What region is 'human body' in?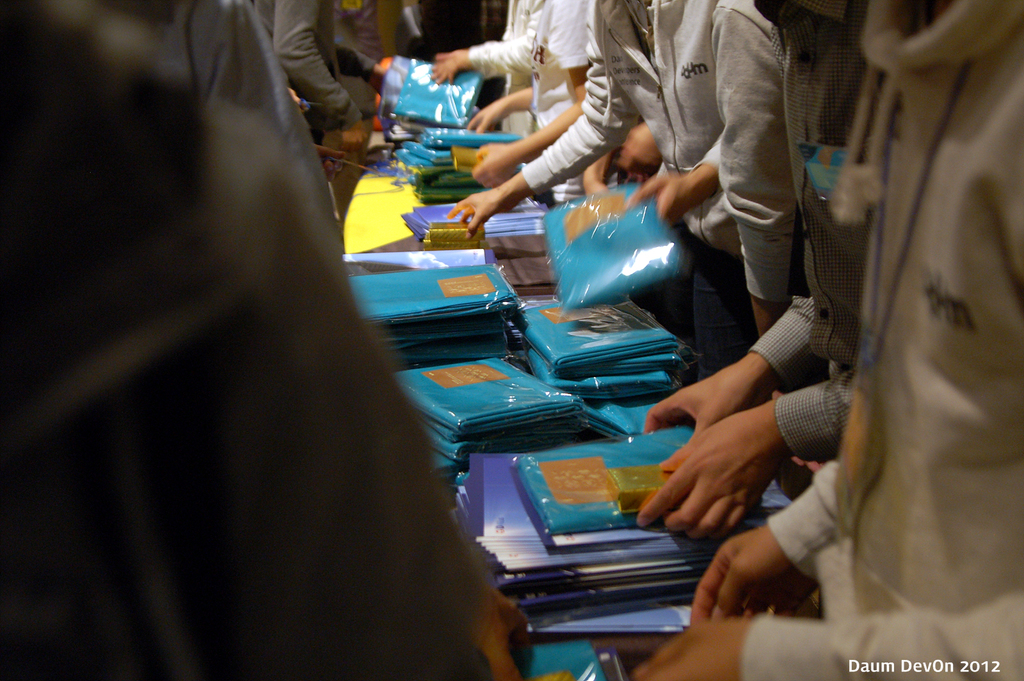
Rect(636, 0, 908, 554).
